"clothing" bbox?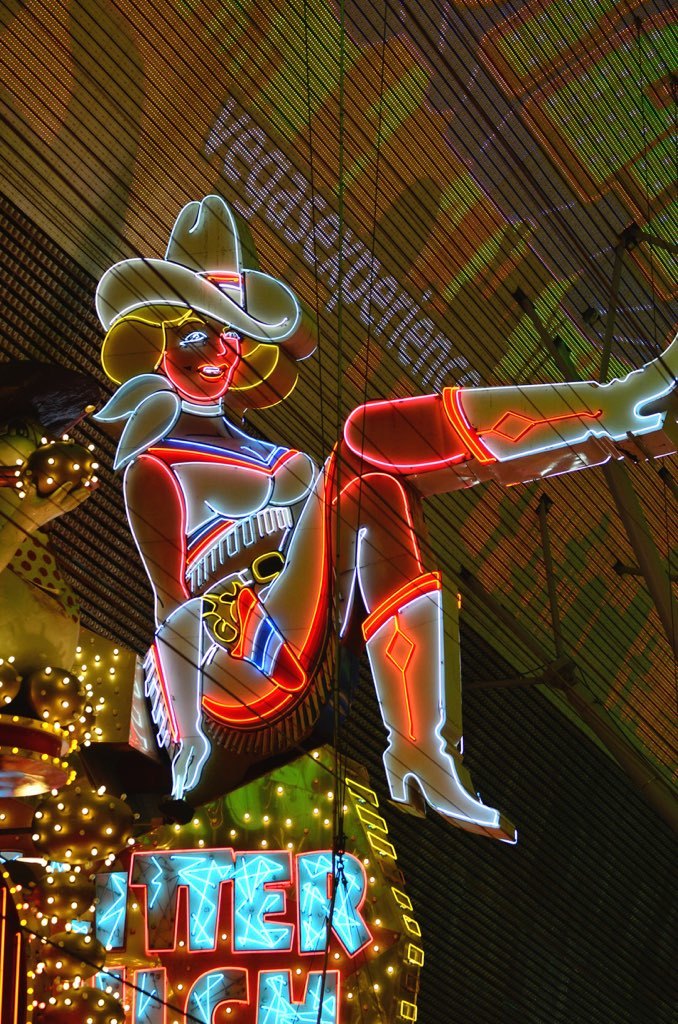
detection(143, 436, 303, 725)
